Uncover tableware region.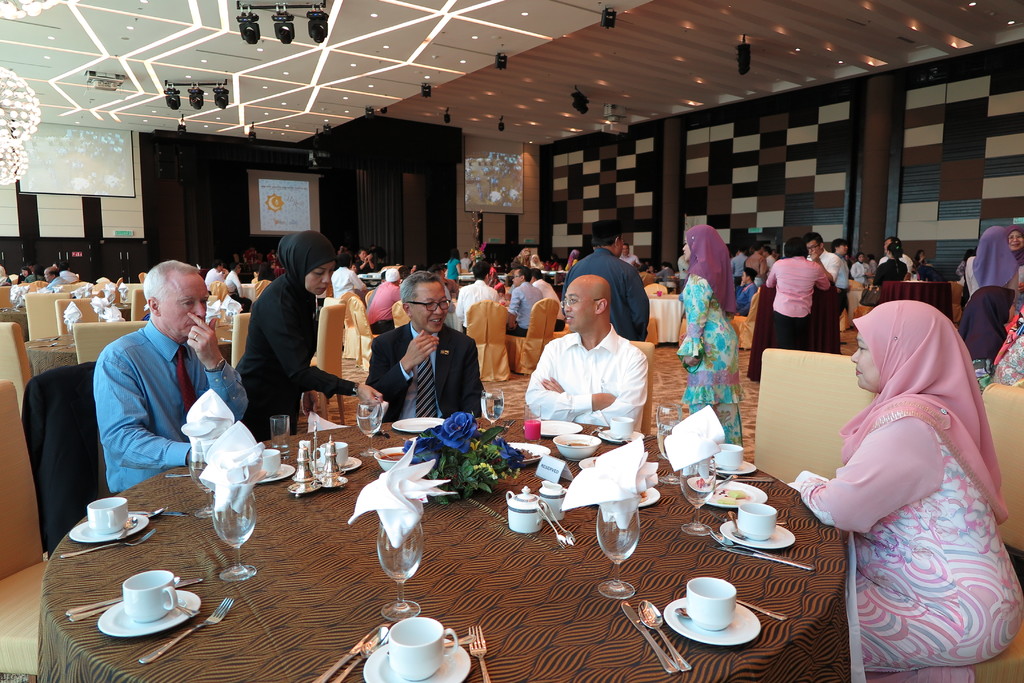
Uncovered: bbox=[703, 476, 772, 510].
